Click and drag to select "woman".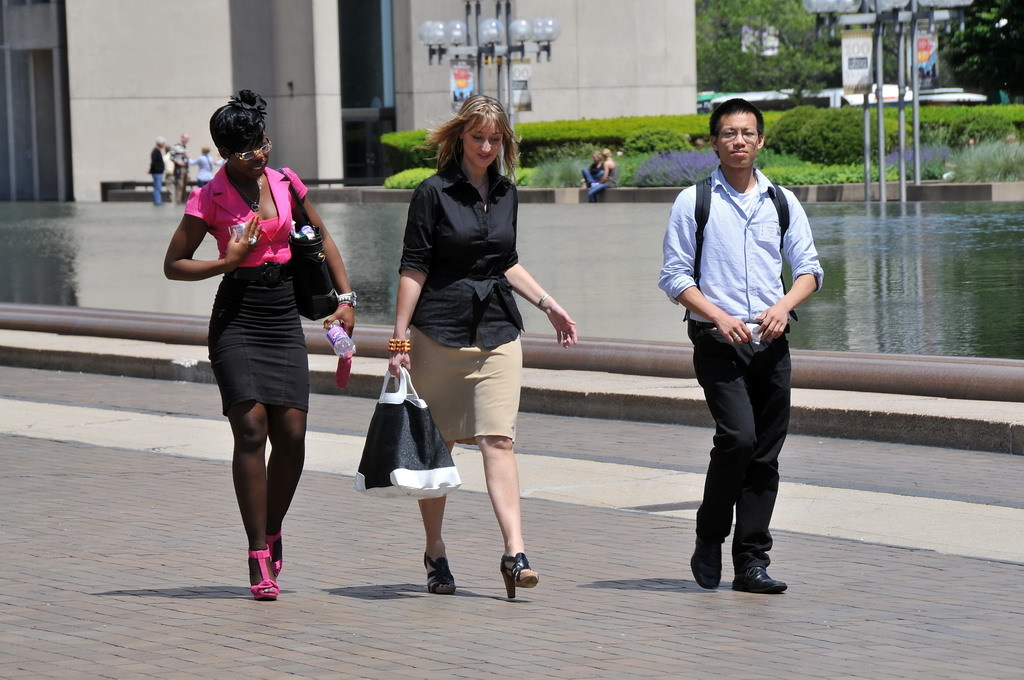
Selection: (x1=187, y1=116, x2=335, y2=605).
